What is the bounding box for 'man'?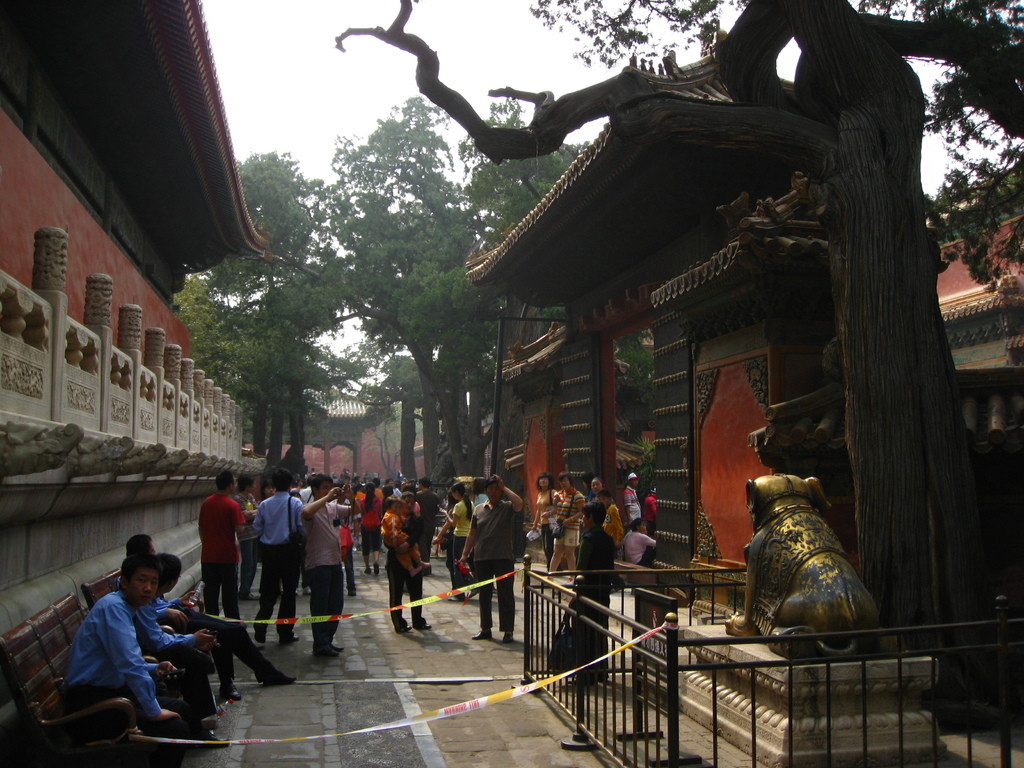
301 476 312 506.
